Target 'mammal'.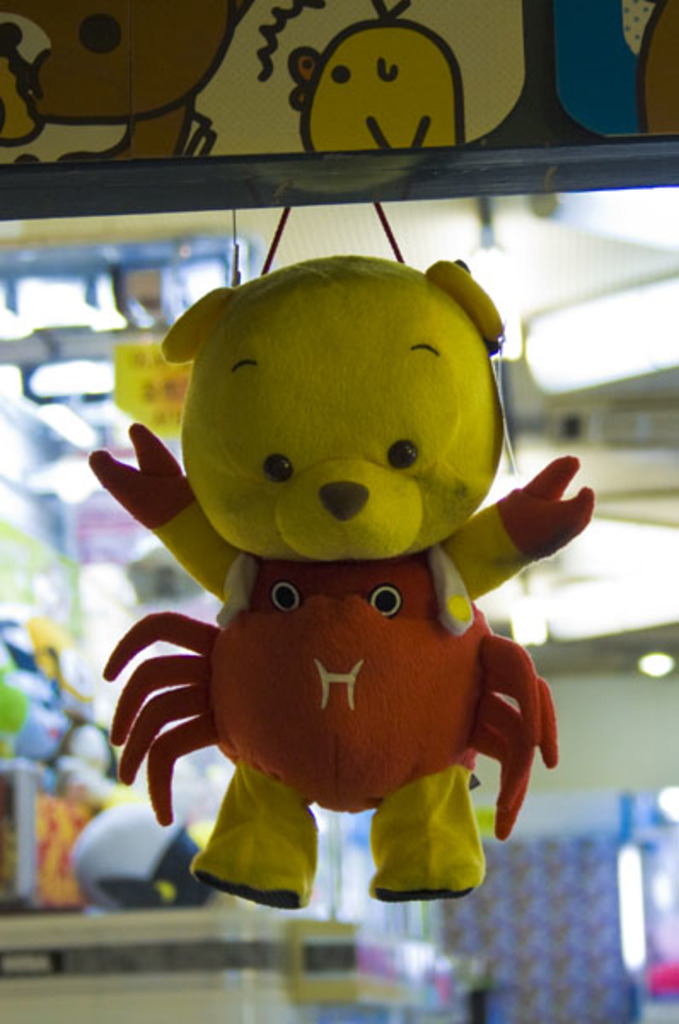
Target region: x1=75, y1=276, x2=585, y2=893.
